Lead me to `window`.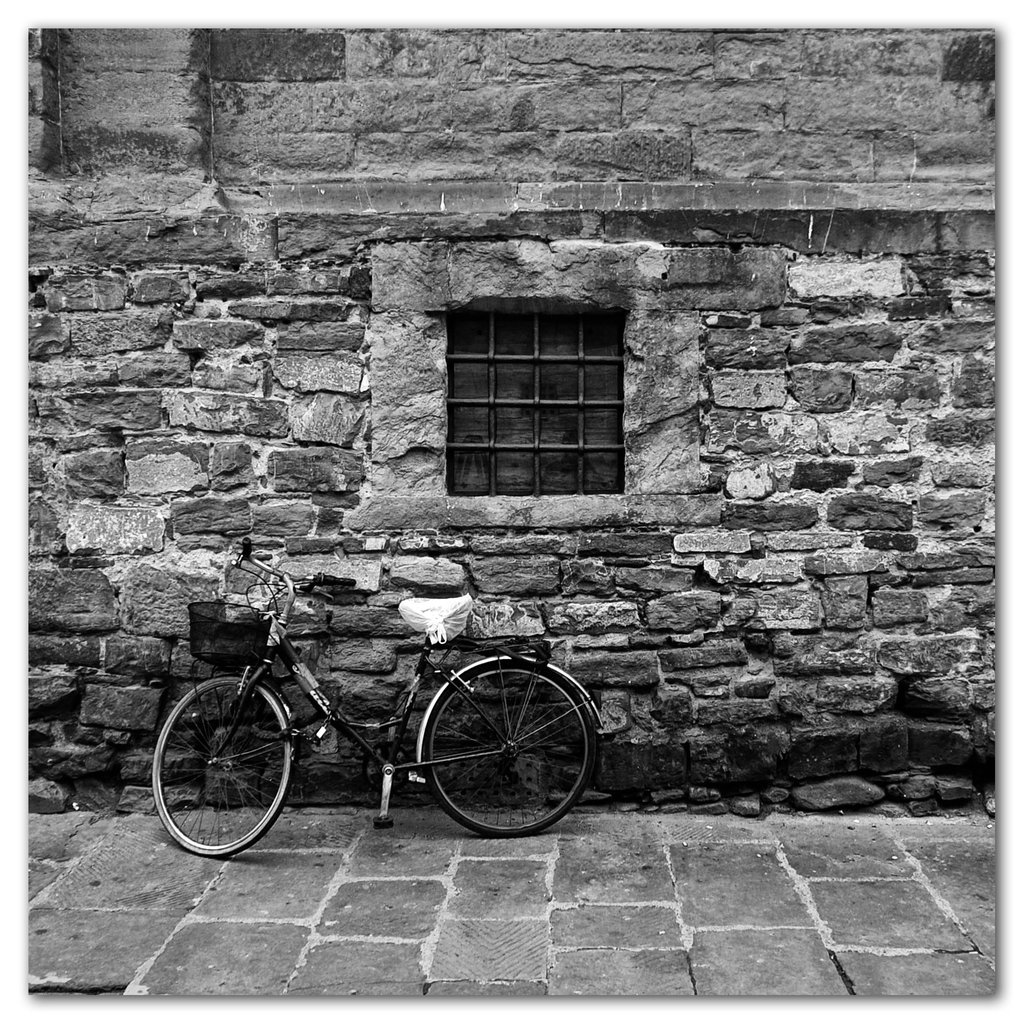
Lead to <region>447, 311, 627, 493</region>.
